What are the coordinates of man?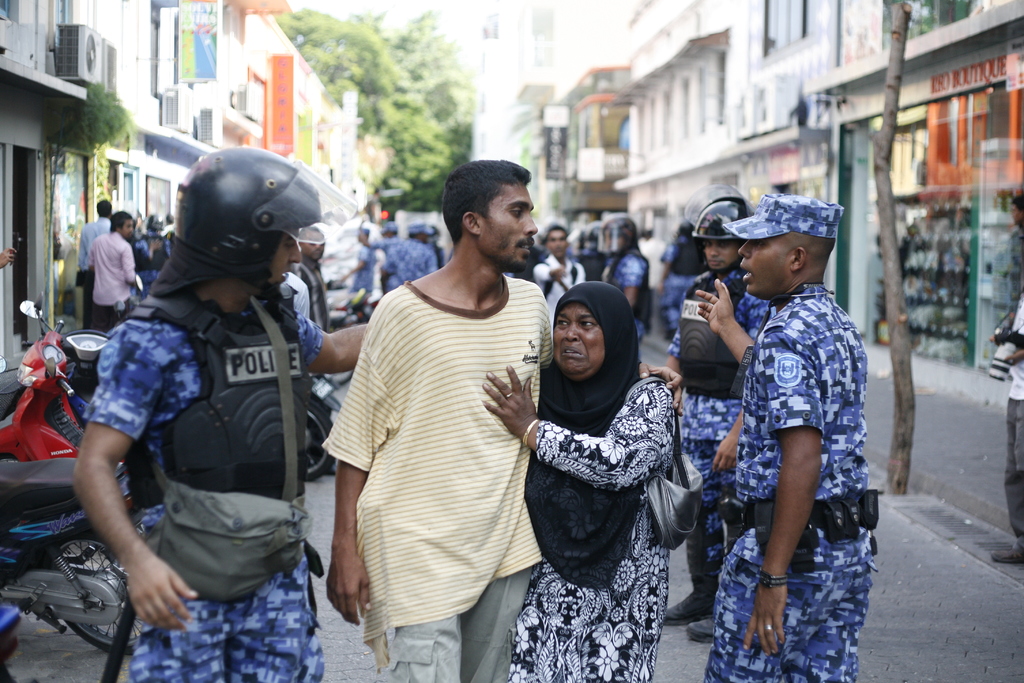
293,229,340,473.
